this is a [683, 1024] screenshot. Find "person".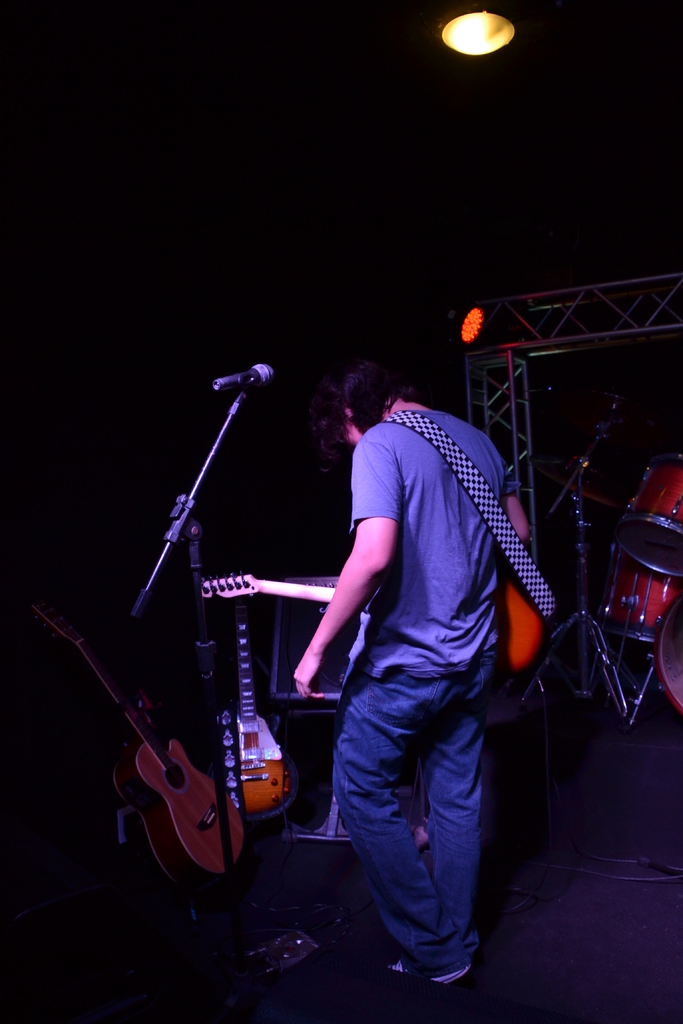
Bounding box: (302,305,557,1023).
